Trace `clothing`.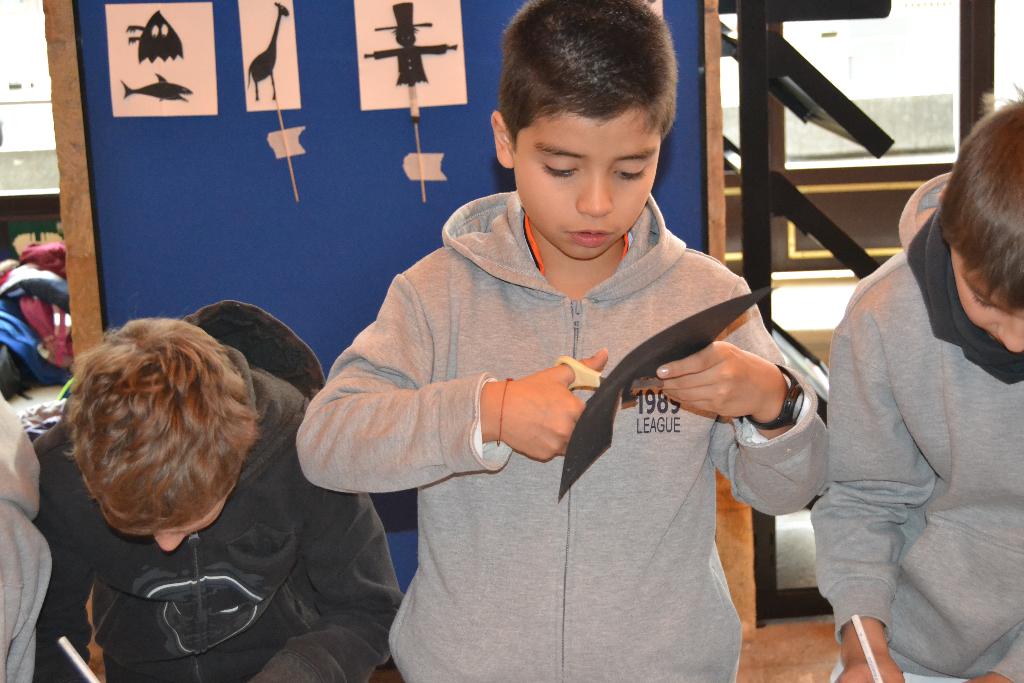
Traced to x1=795, y1=166, x2=1016, y2=671.
